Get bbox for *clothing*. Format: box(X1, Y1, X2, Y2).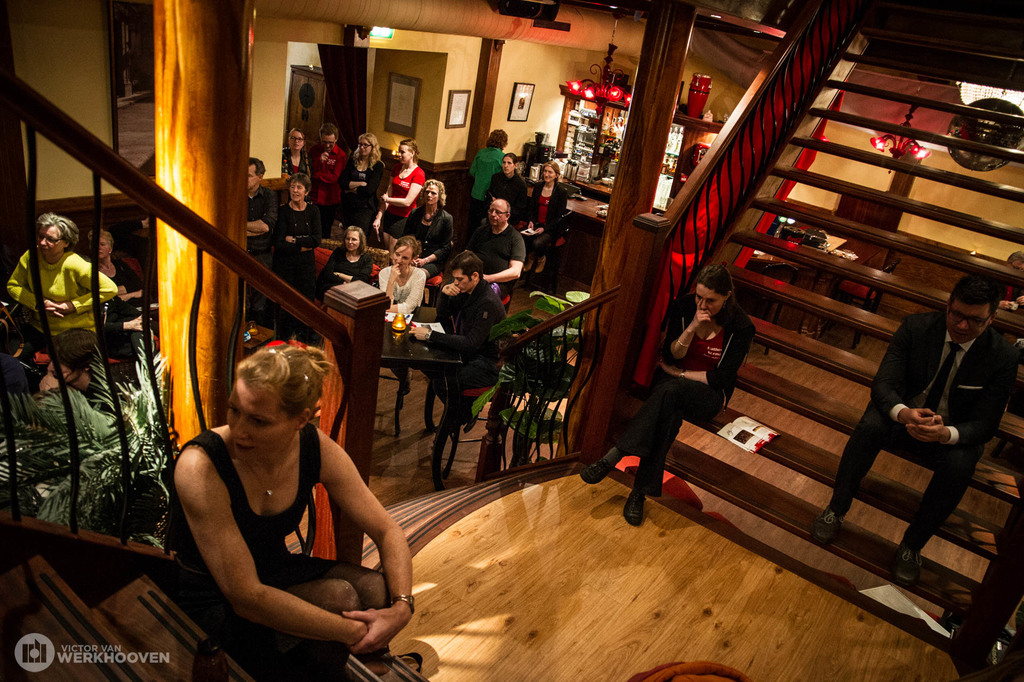
box(310, 243, 372, 300).
